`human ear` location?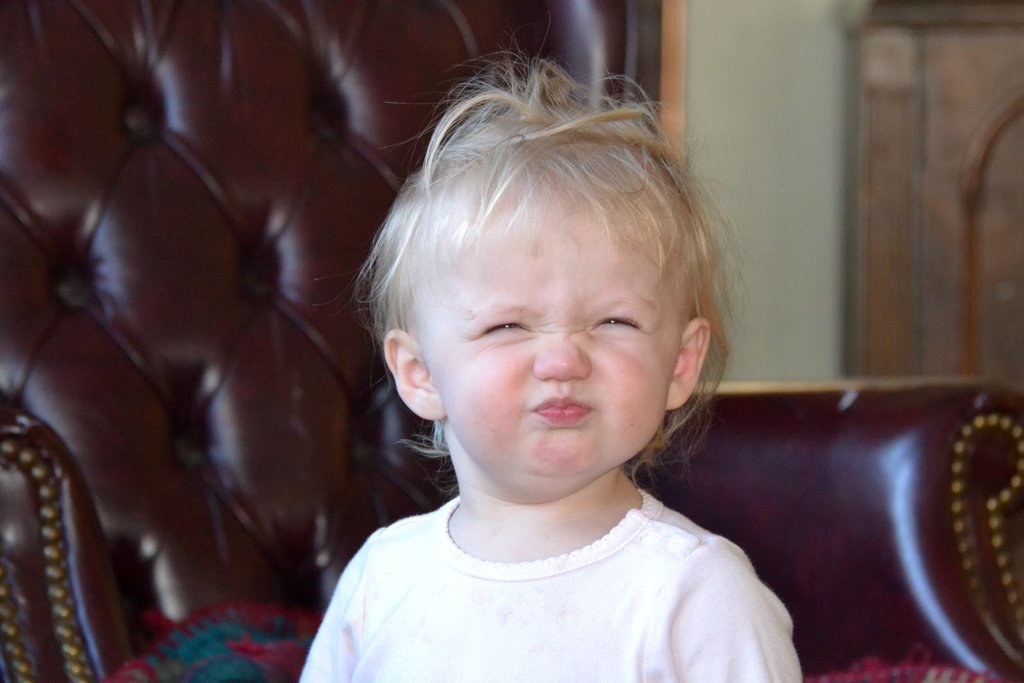
Rect(661, 317, 710, 411)
